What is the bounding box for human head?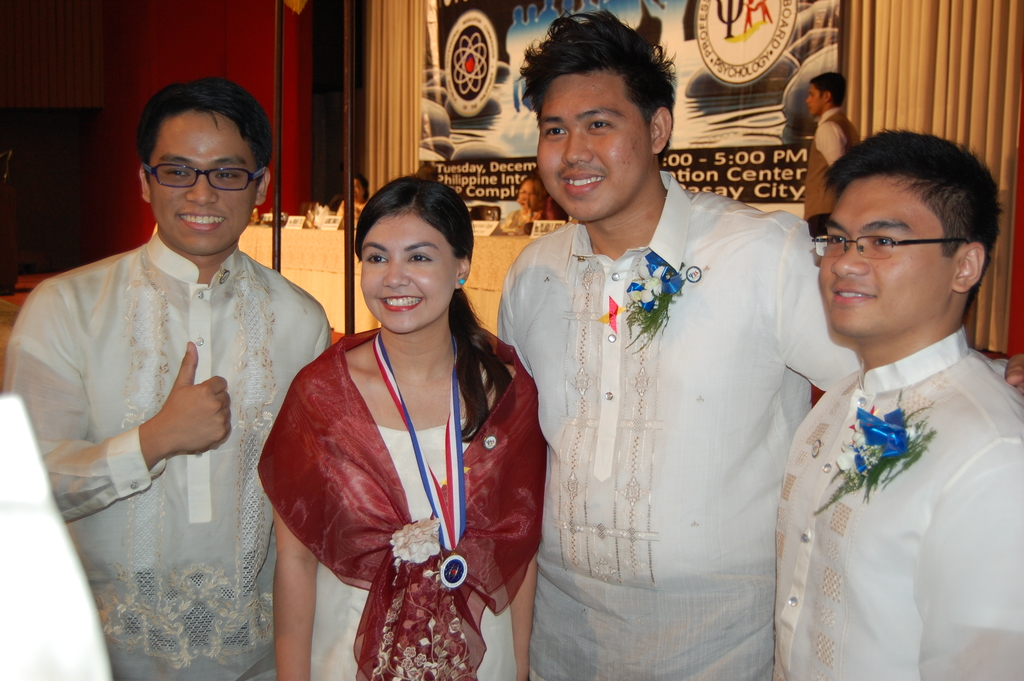
{"x1": 813, "y1": 122, "x2": 1004, "y2": 355}.
